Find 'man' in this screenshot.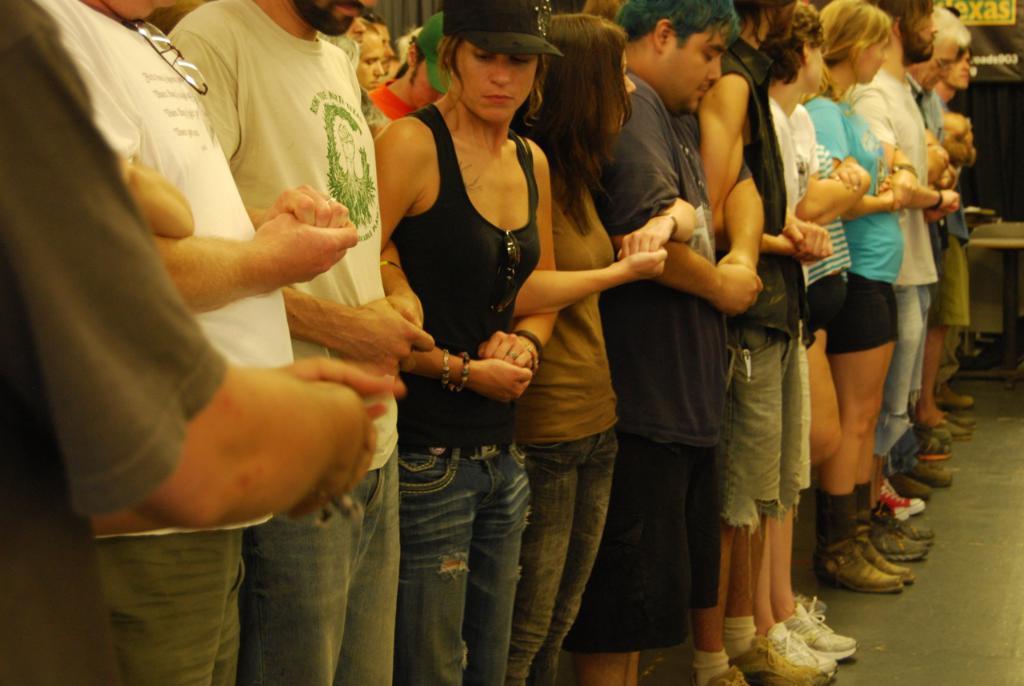
The bounding box for 'man' is x1=901 y1=0 x2=966 y2=450.
